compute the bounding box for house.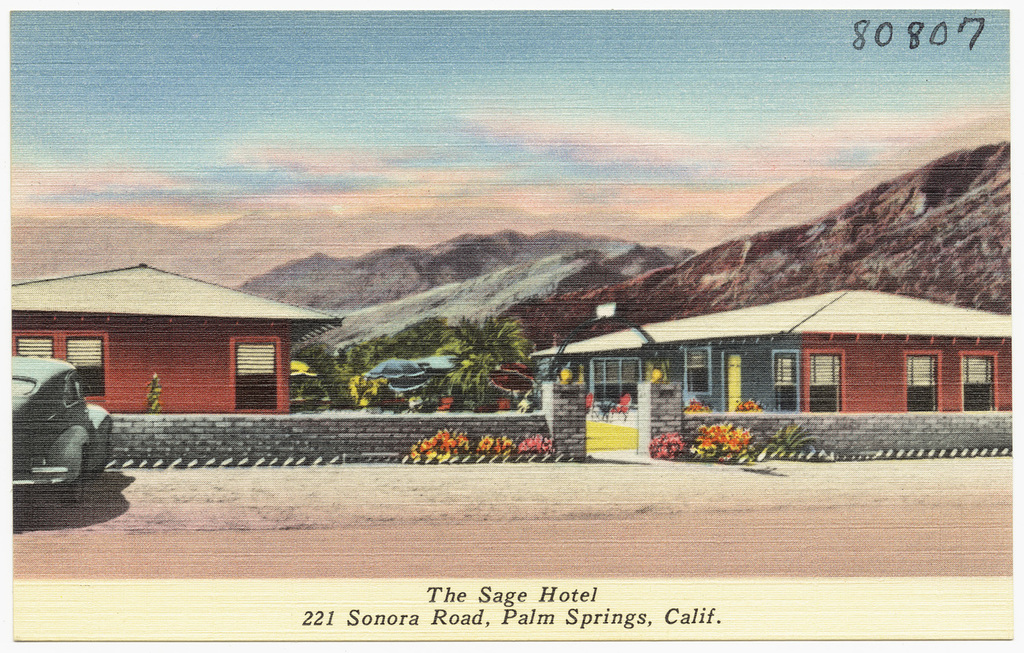
detection(530, 278, 1014, 440).
